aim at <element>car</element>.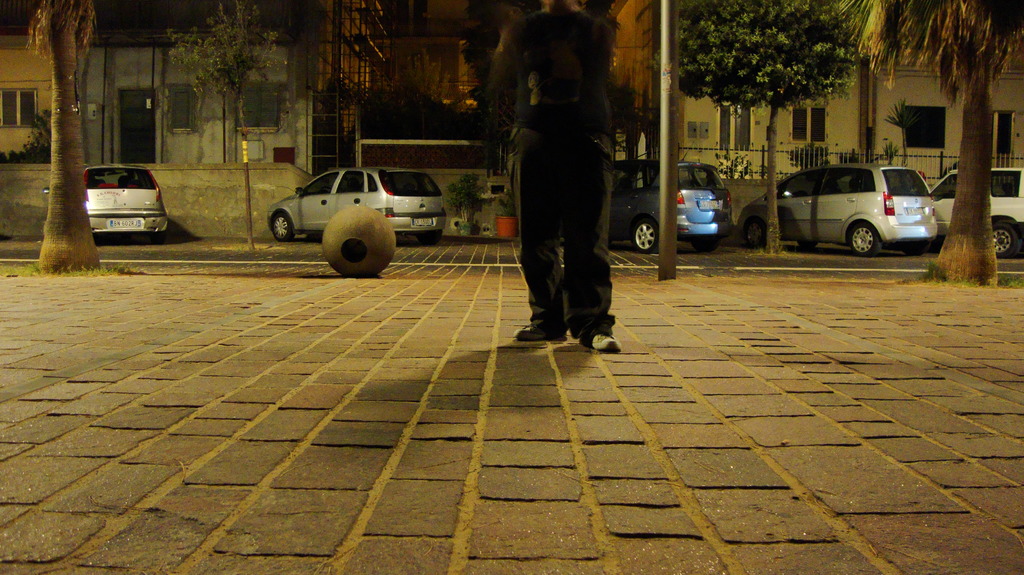
Aimed at crop(610, 154, 733, 251).
